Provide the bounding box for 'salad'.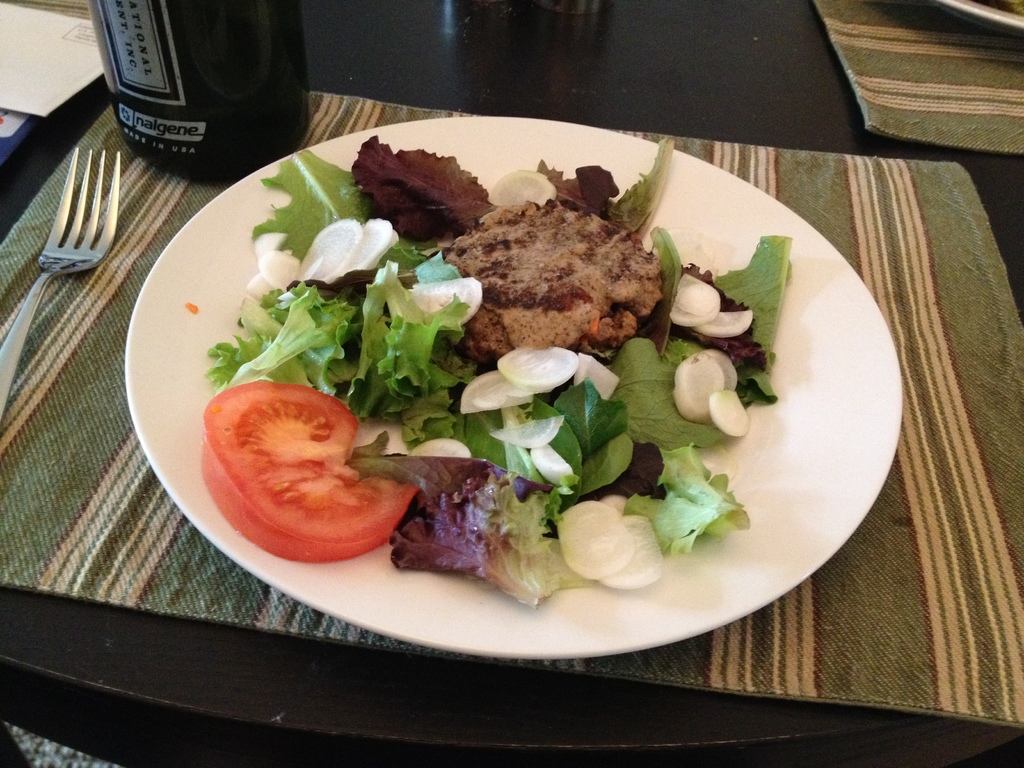
box=[186, 128, 788, 619].
